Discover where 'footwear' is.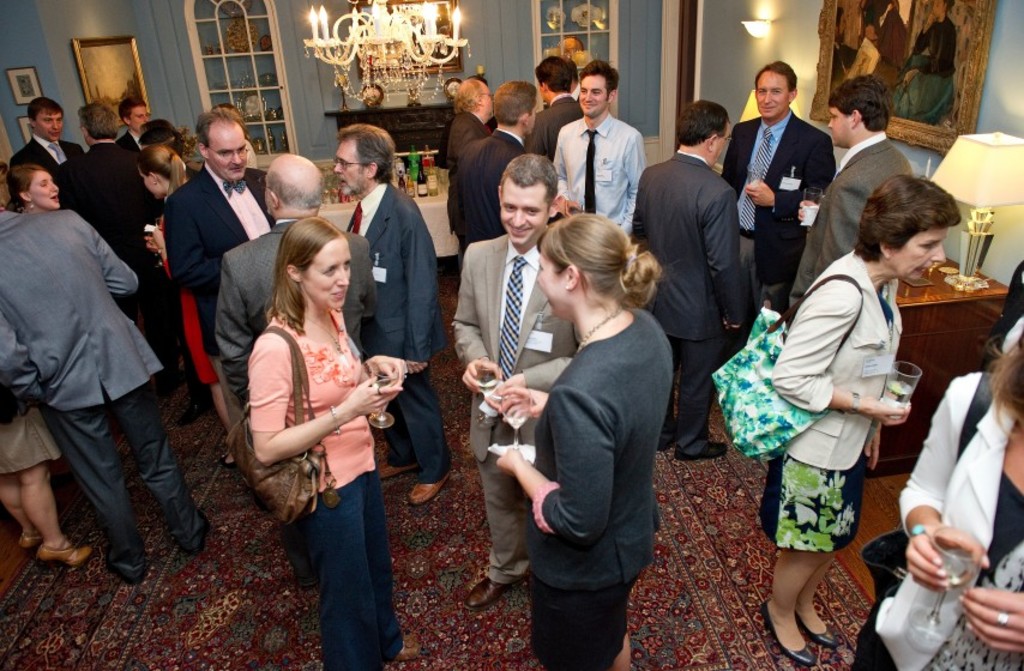
Discovered at [left=796, top=602, right=837, bottom=647].
